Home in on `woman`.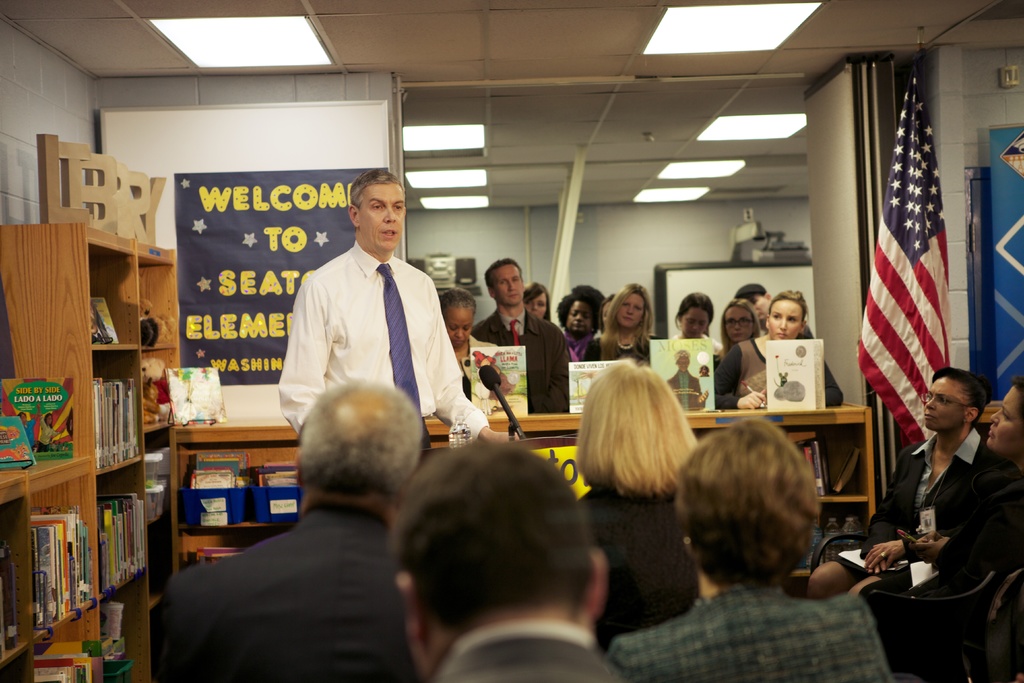
Homed in at left=525, top=283, right=551, bottom=318.
